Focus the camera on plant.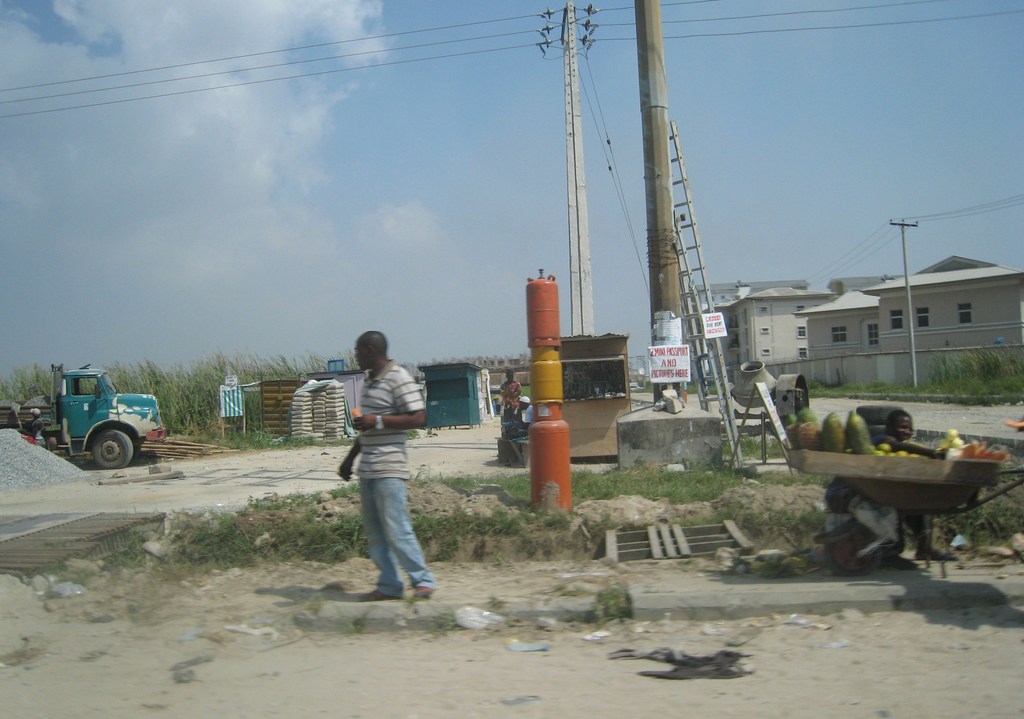
Focus region: locate(270, 477, 370, 513).
